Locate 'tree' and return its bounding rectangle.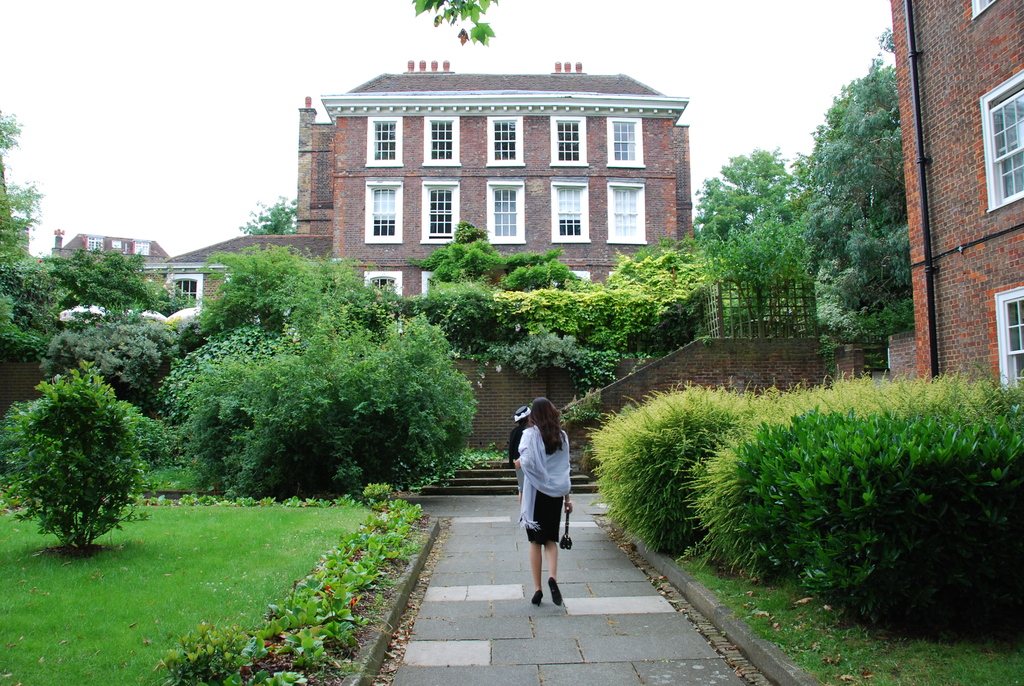
(x1=400, y1=211, x2=576, y2=304).
